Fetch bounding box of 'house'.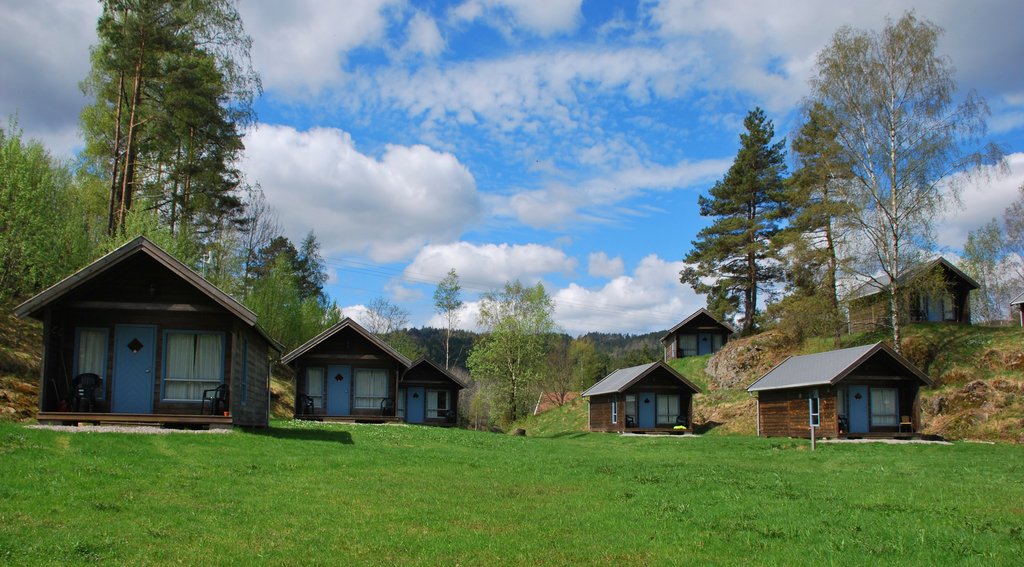
Bbox: <box>835,257,996,331</box>.
